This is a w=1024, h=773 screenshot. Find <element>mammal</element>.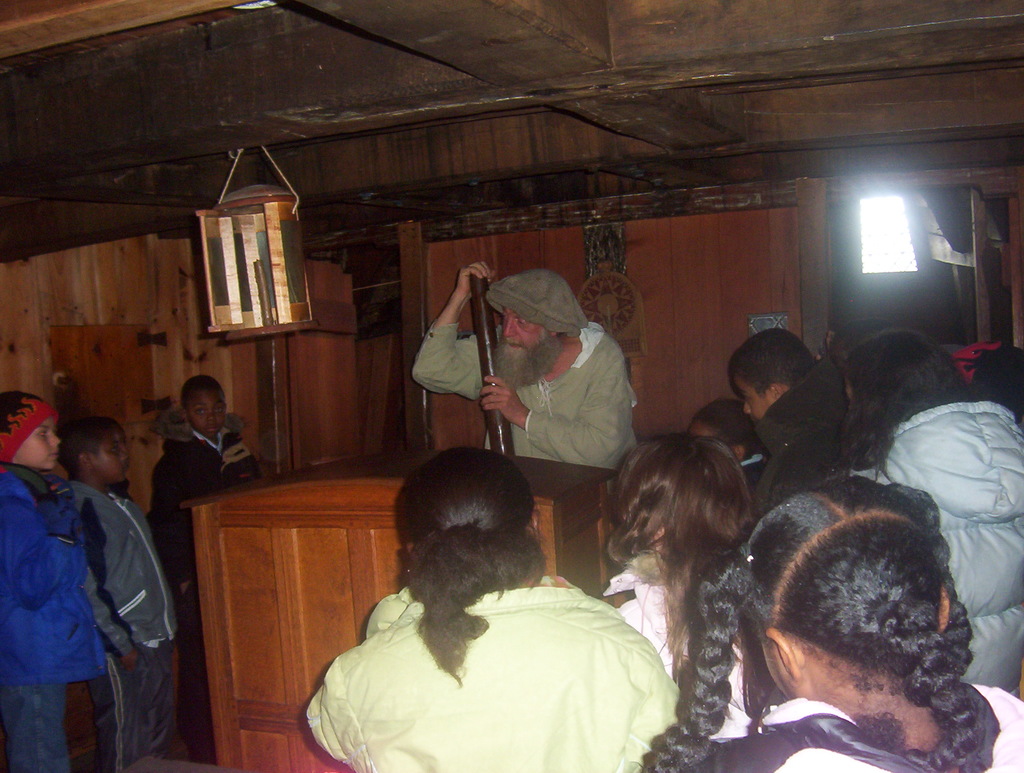
Bounding box: bbox=(146, 373, 259, 740).
